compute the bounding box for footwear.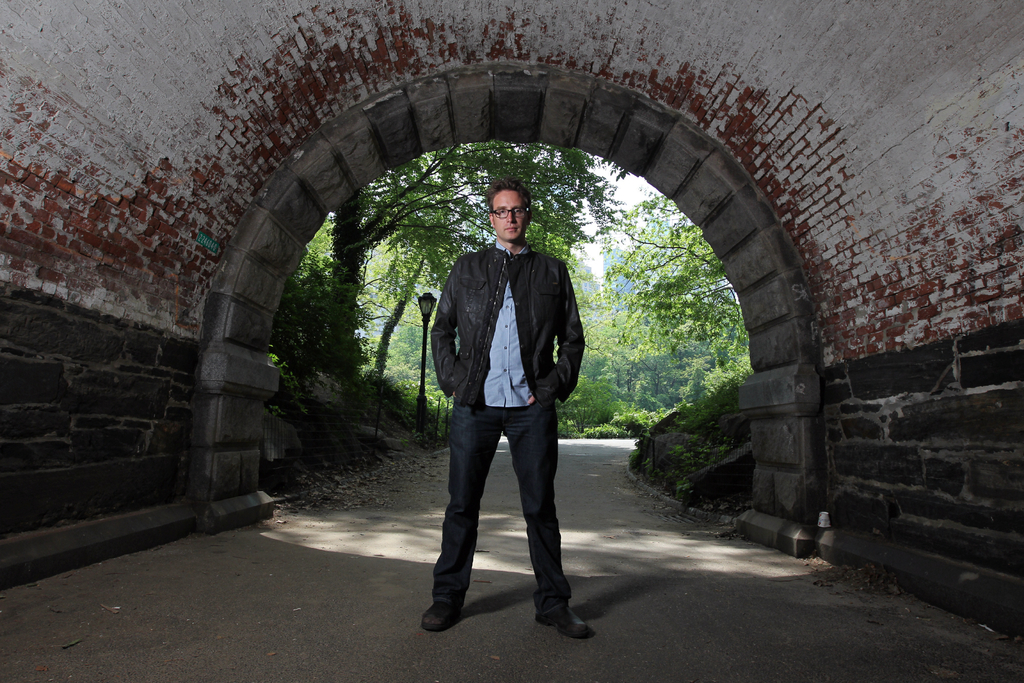
<bbox>534, 600, 588, 641</bbox>.
